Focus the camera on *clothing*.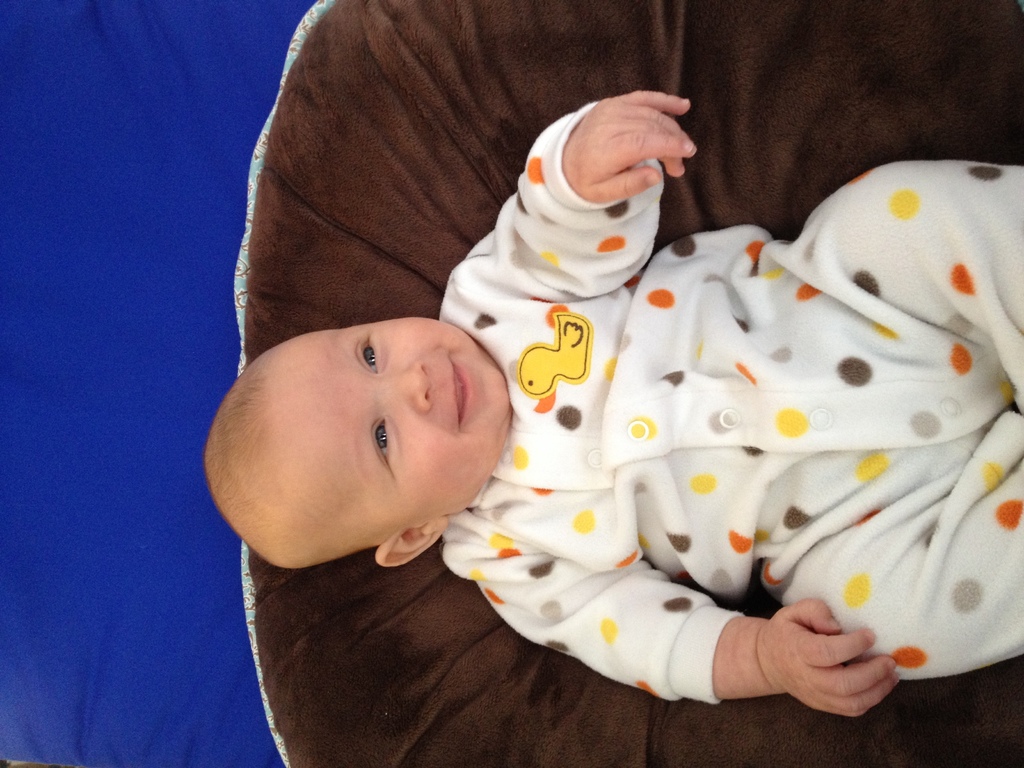
Focus region: 435,102,1023,721.
